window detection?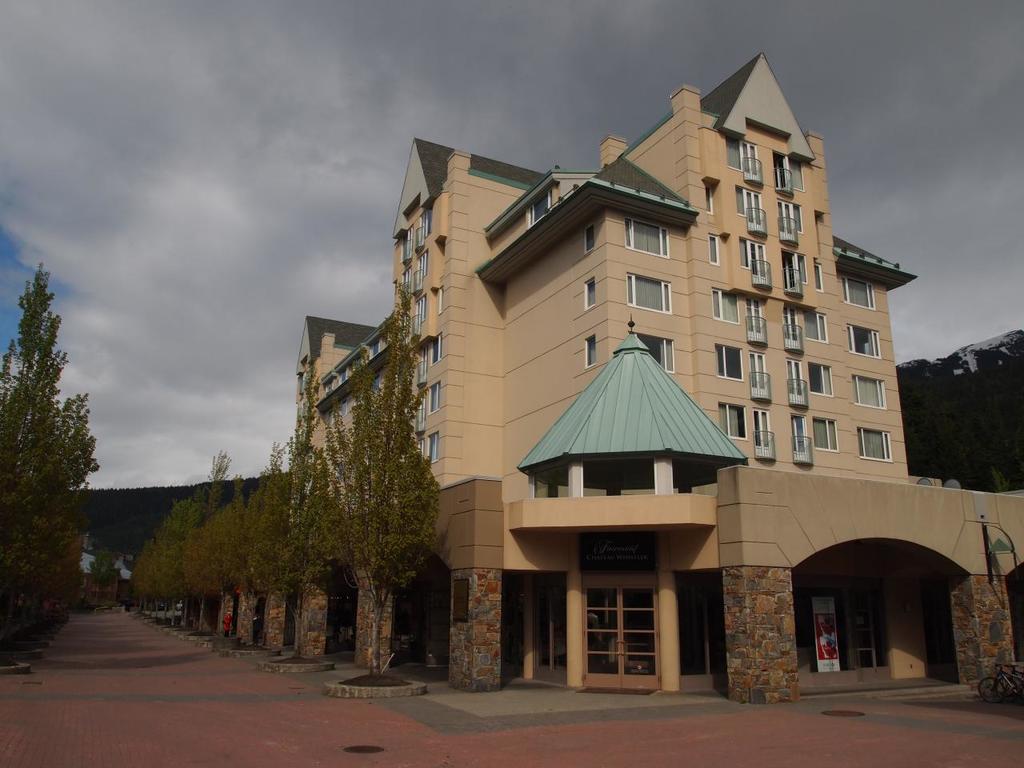
left=790, top=158, right=803, bottom=192
